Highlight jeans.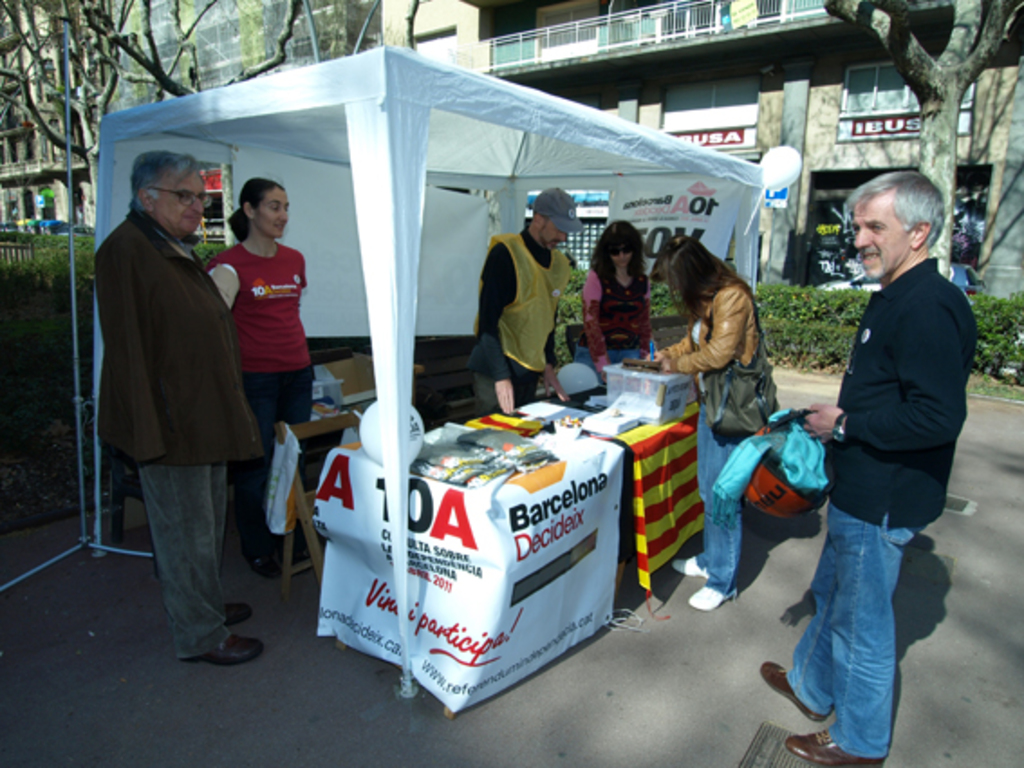
Highlighted region: detection(137, 466, 226, 656).
